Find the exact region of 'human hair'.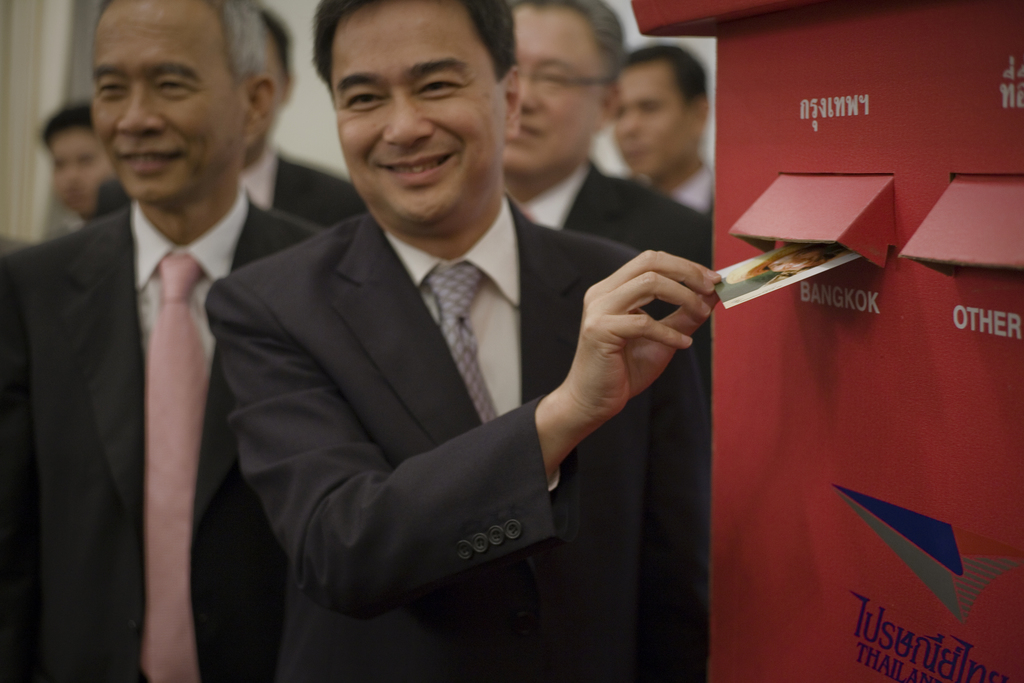
Exact region: [511, 0, 624, 92].
